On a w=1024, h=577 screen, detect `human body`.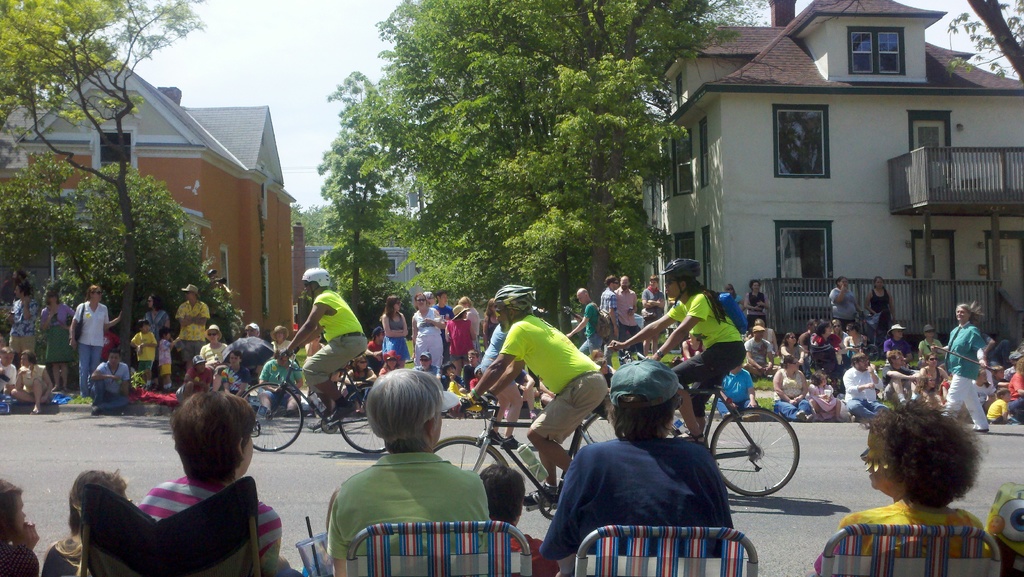
pyautogui.locateOnScreen(480, 464, 559, 576).
